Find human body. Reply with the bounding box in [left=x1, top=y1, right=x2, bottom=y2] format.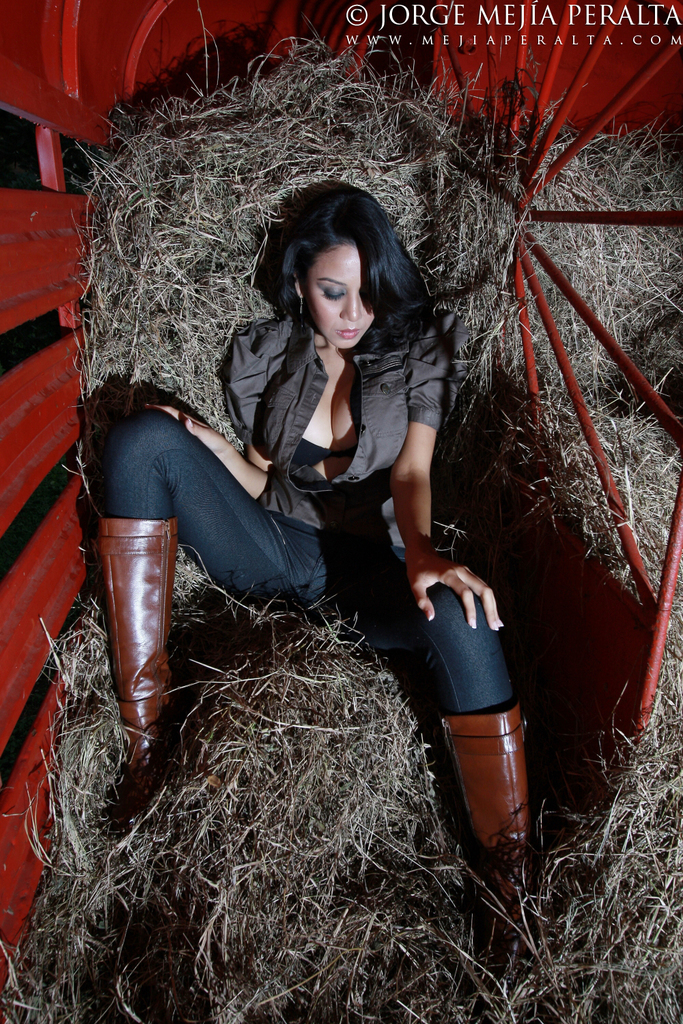
[left=96, top=31, right=559, bottom=927].
